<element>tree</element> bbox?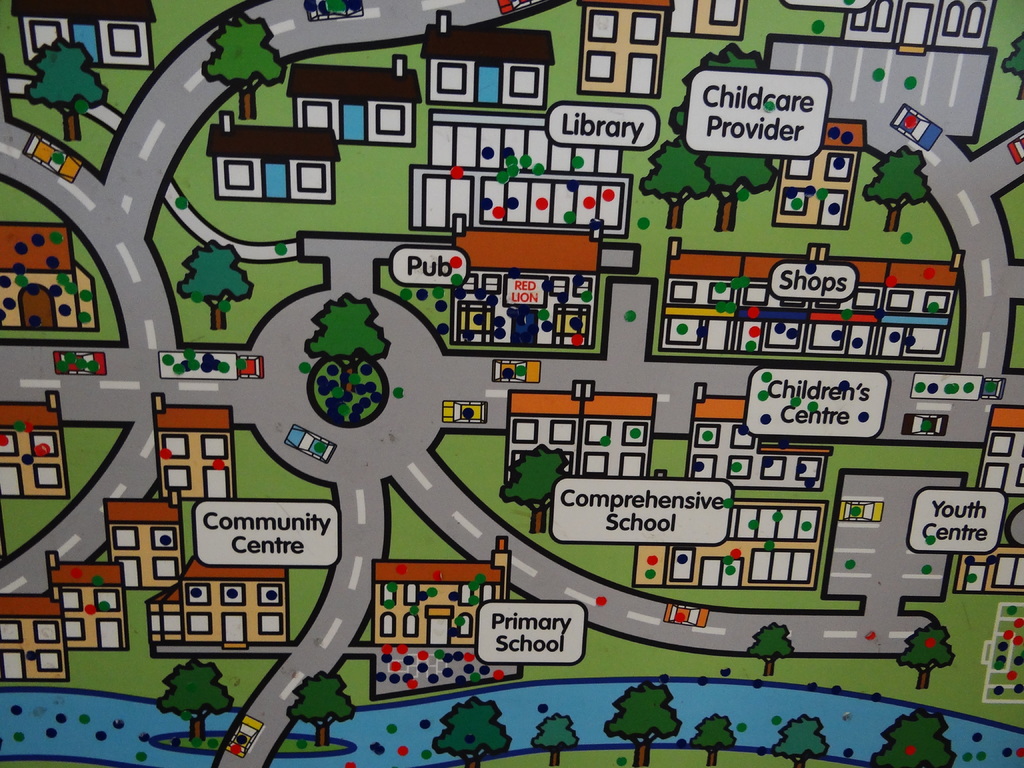
(603, 675, 682, 767)
